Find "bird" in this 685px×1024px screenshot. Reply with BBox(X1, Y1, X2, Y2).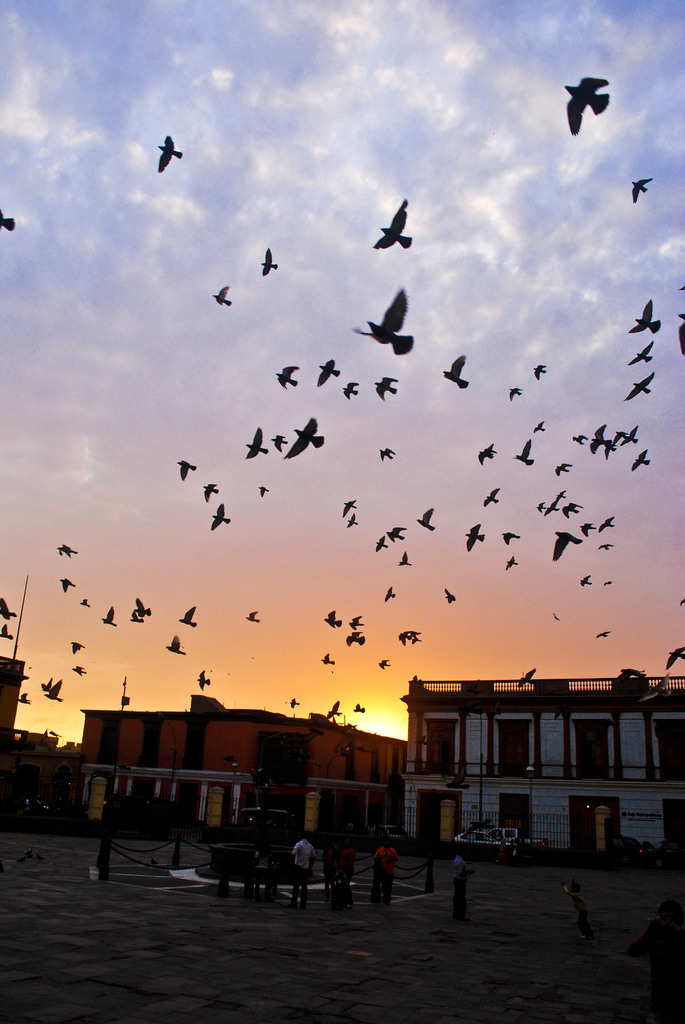
BBox(595, 515, 615, 535).
